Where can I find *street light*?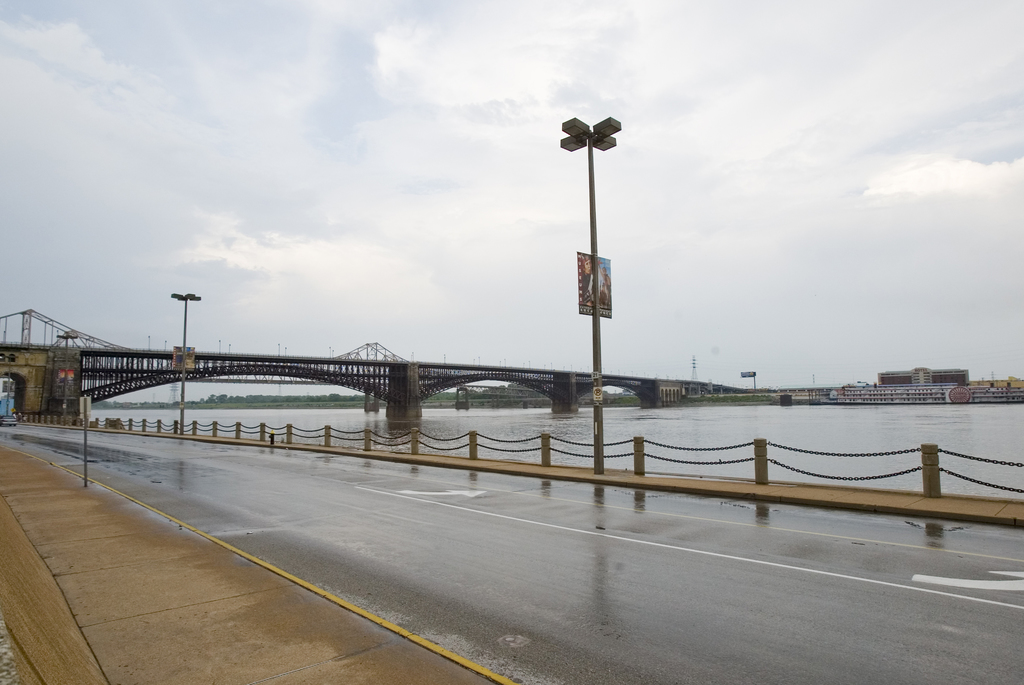
You can find it at rect(172, 289, 199, 434).
